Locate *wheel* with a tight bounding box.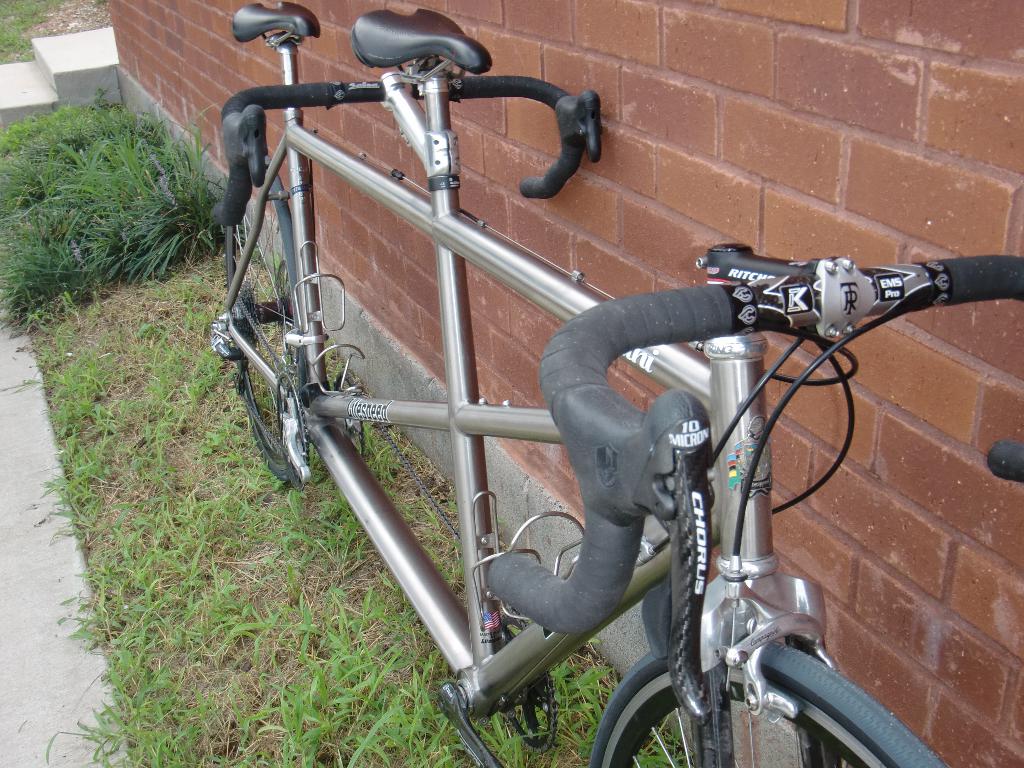
bbox=(217, 159, 315, 486).
